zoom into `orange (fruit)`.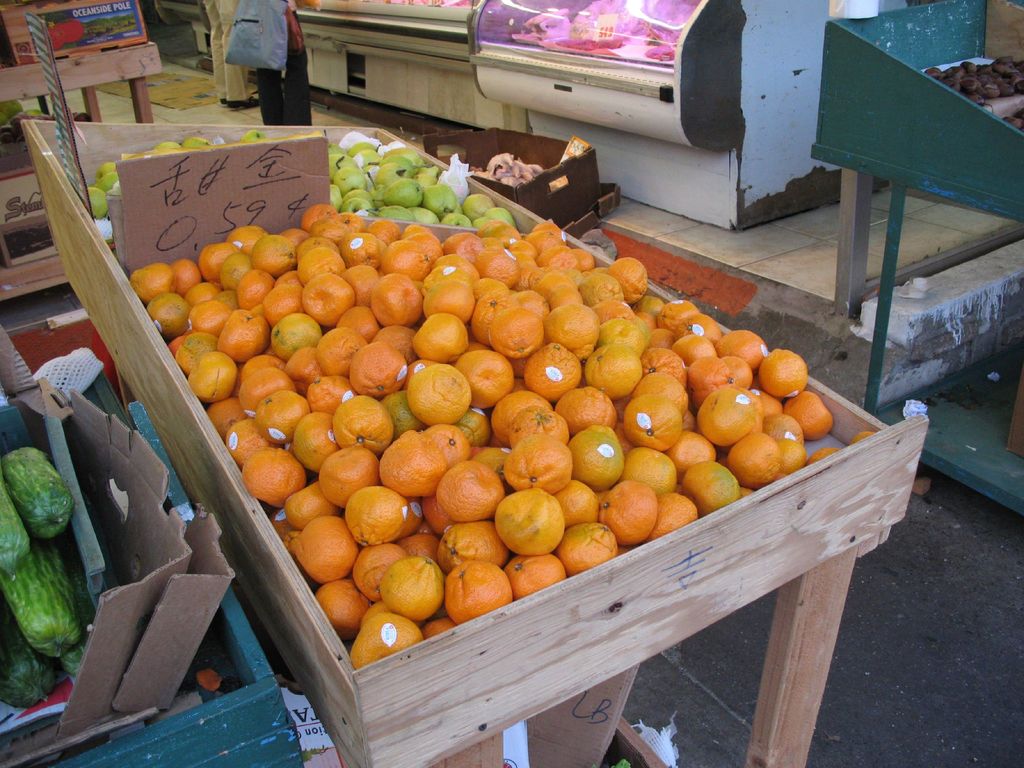
Zoom target: [348, 302, 383, 330].
